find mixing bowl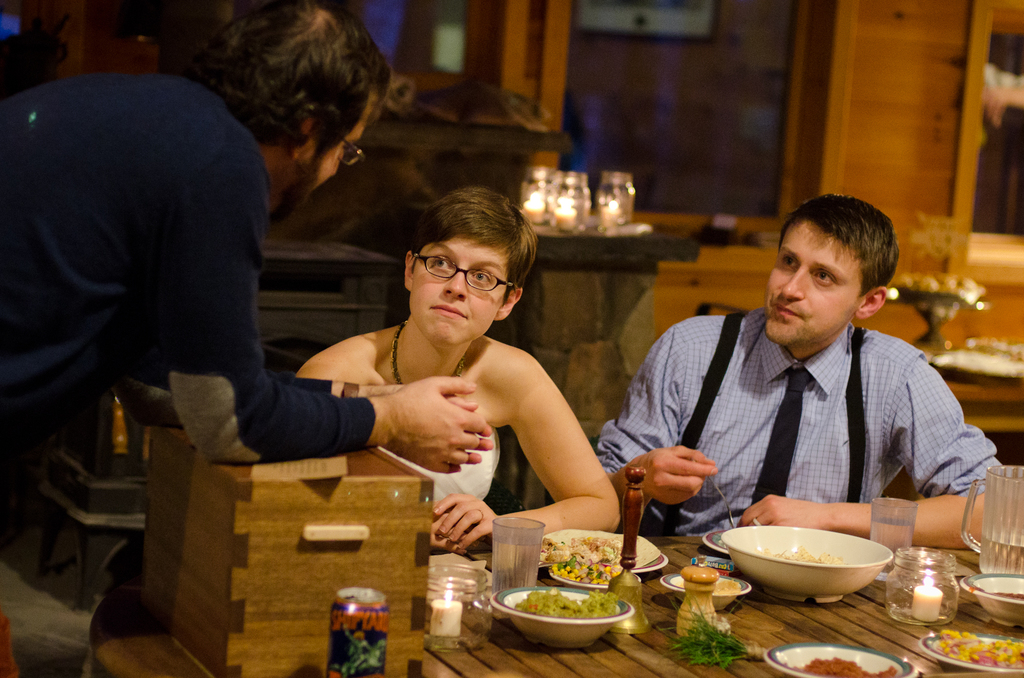
(left=961, top=571, right=1023, bottom=631)
